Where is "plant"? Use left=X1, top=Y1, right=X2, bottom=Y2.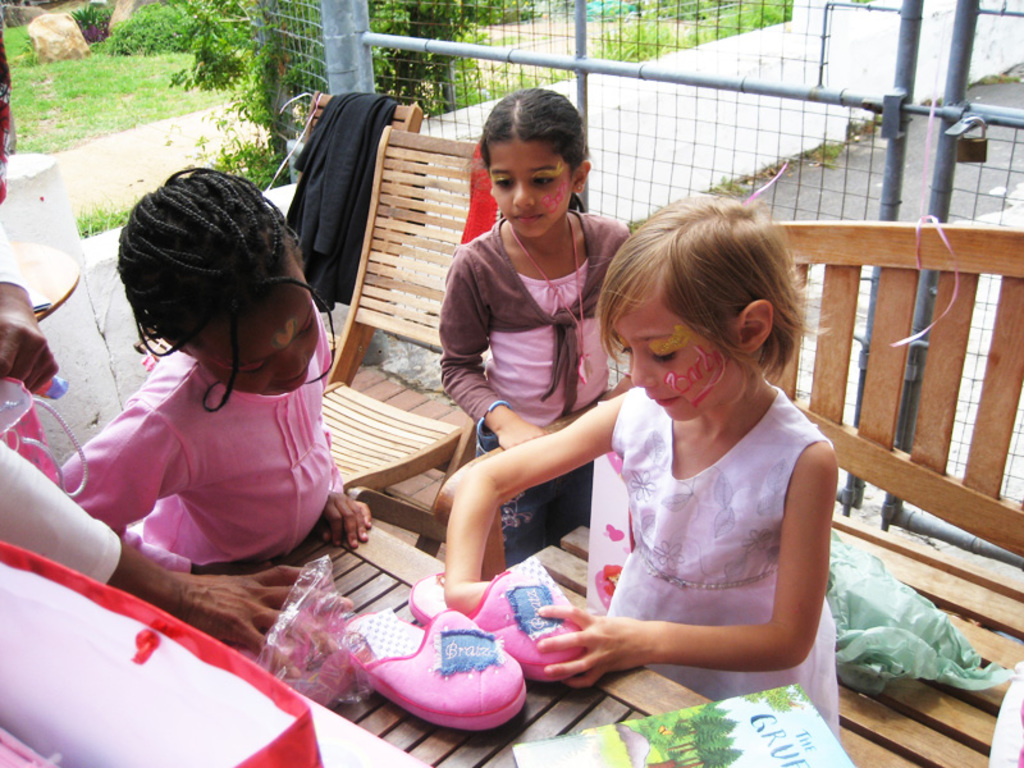
left=68, top=206, right=131, bottom=237.
